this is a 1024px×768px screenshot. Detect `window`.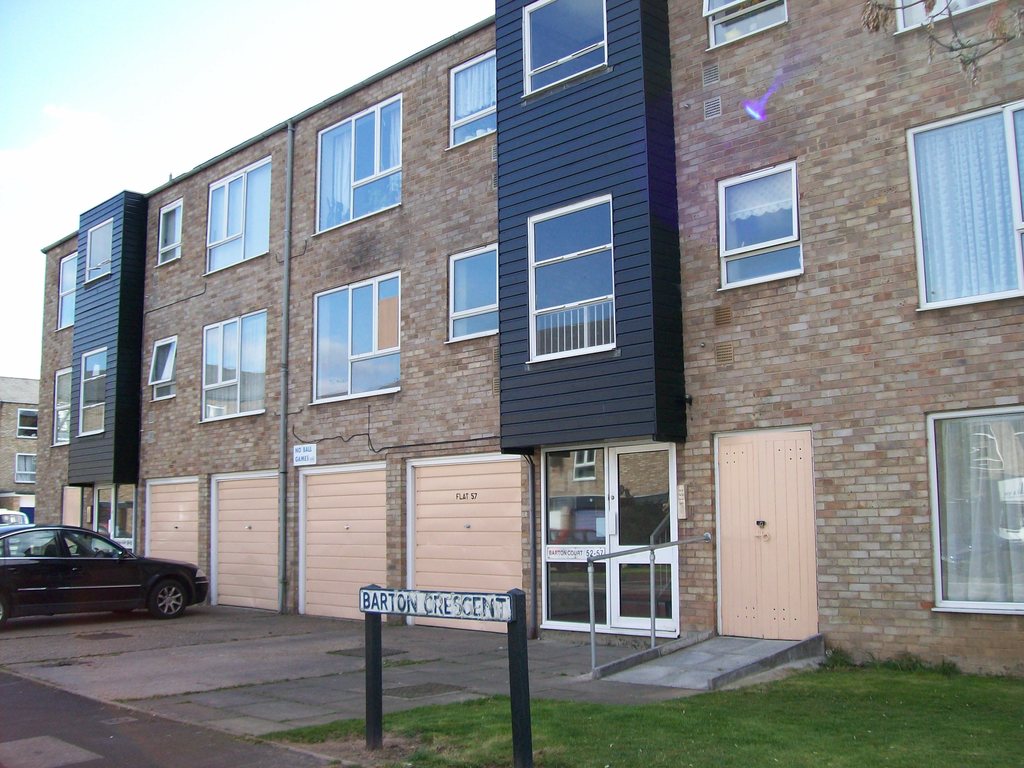
449 245 497 344.
